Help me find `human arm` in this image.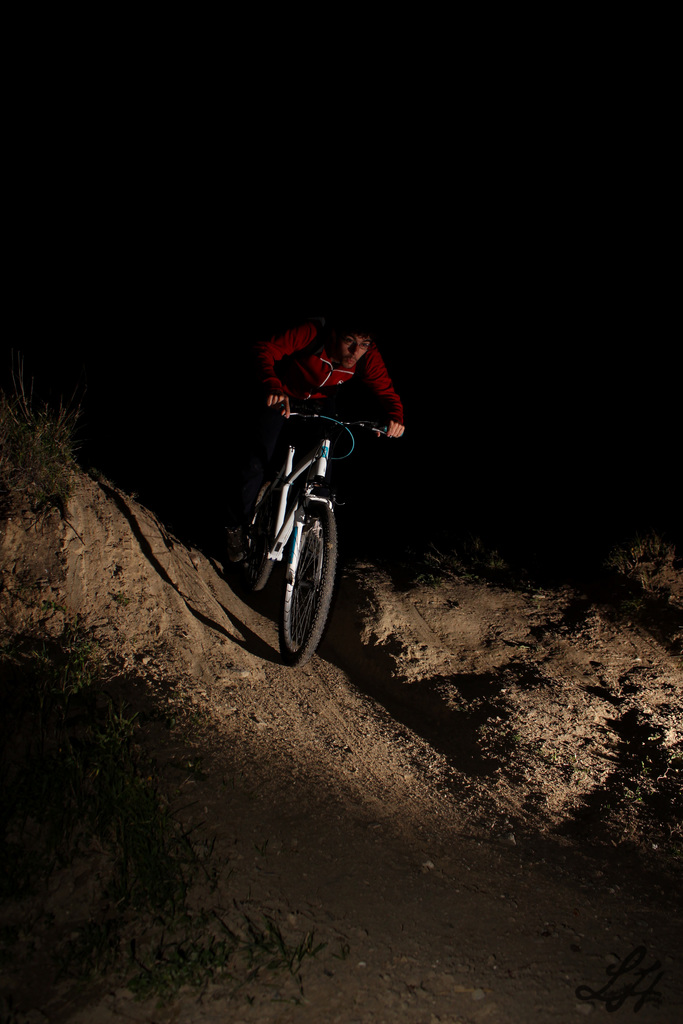
Found it: {"x1": 375, "y1": 419, "x2": 407, "y2": 436}.
